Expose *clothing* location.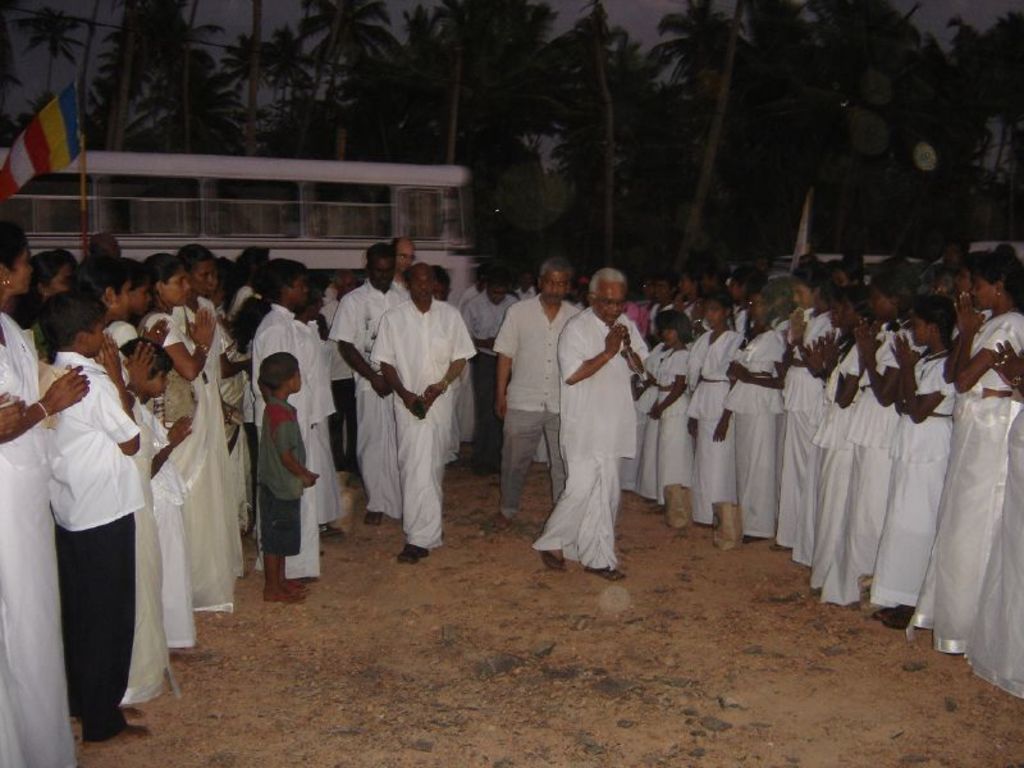
Exposed at bbox=(654, 303, 672, 334).
